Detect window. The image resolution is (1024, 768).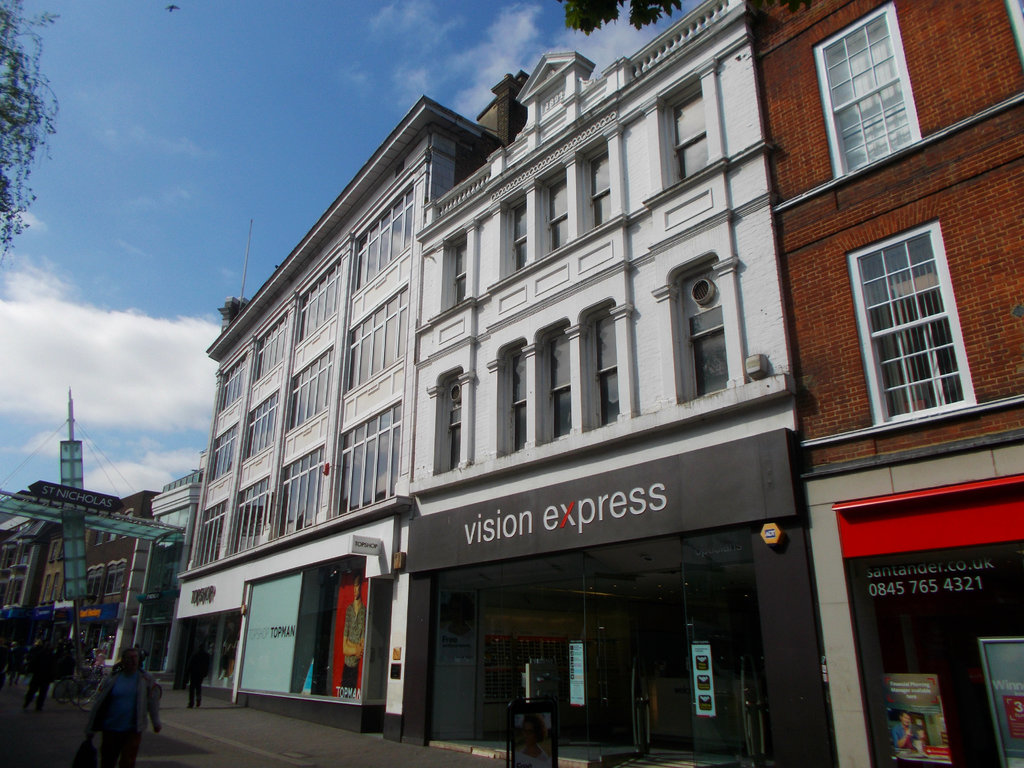
(248, 381, 286, 457).
